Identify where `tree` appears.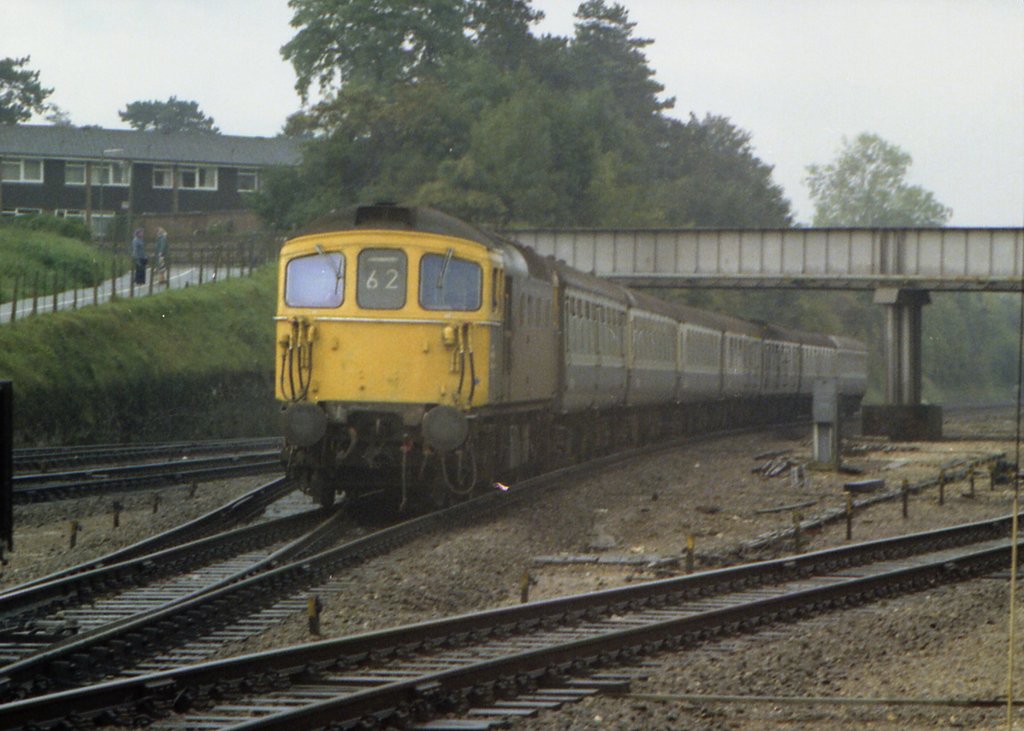
Appears at locate(120, 94, 220, 133).
